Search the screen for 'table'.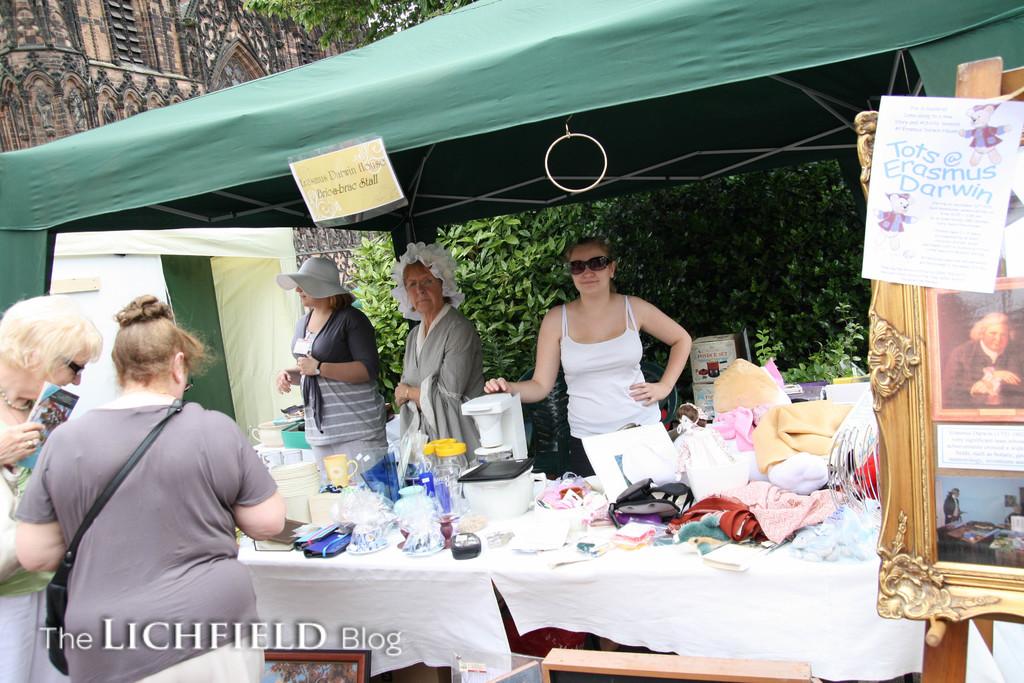
Found at [left=26, top=407, right=969, bottom=589].
